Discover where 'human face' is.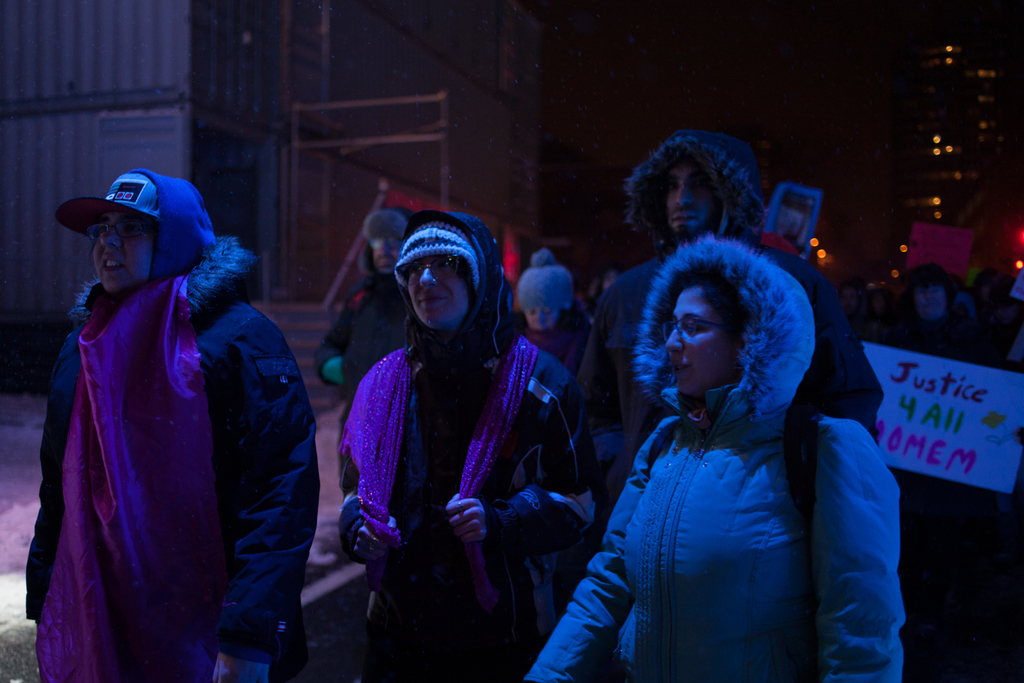
Discovered at l=90, t=204, r=156, b=293.
